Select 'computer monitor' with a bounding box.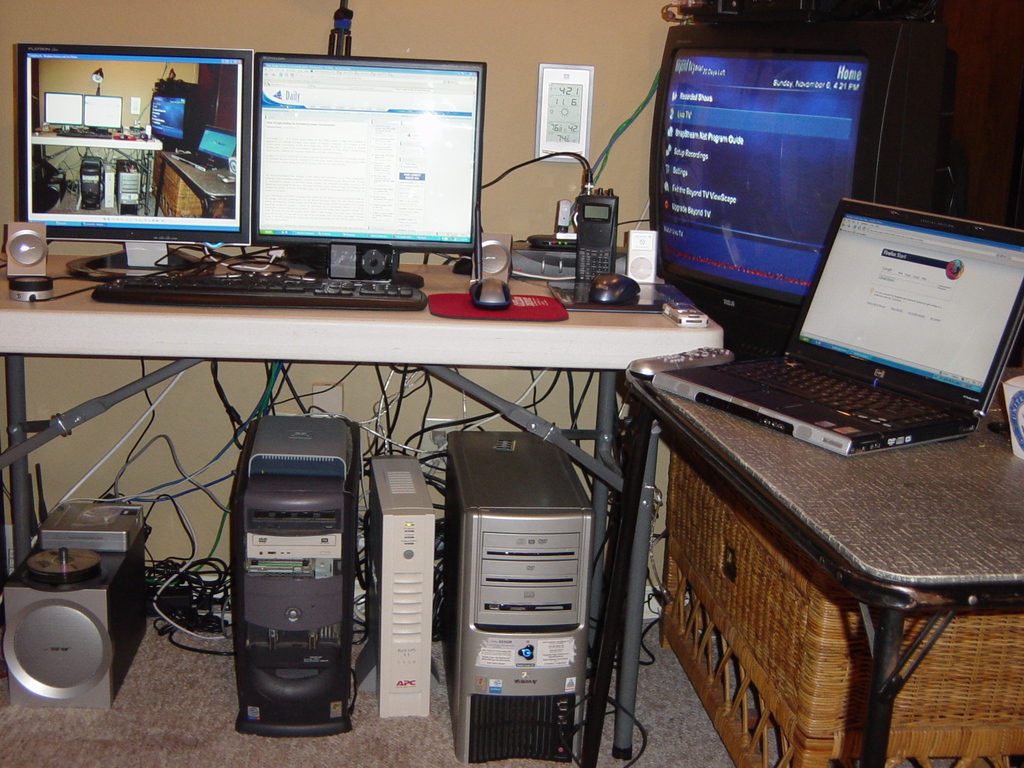
rect(10, 45, 259, 294).
